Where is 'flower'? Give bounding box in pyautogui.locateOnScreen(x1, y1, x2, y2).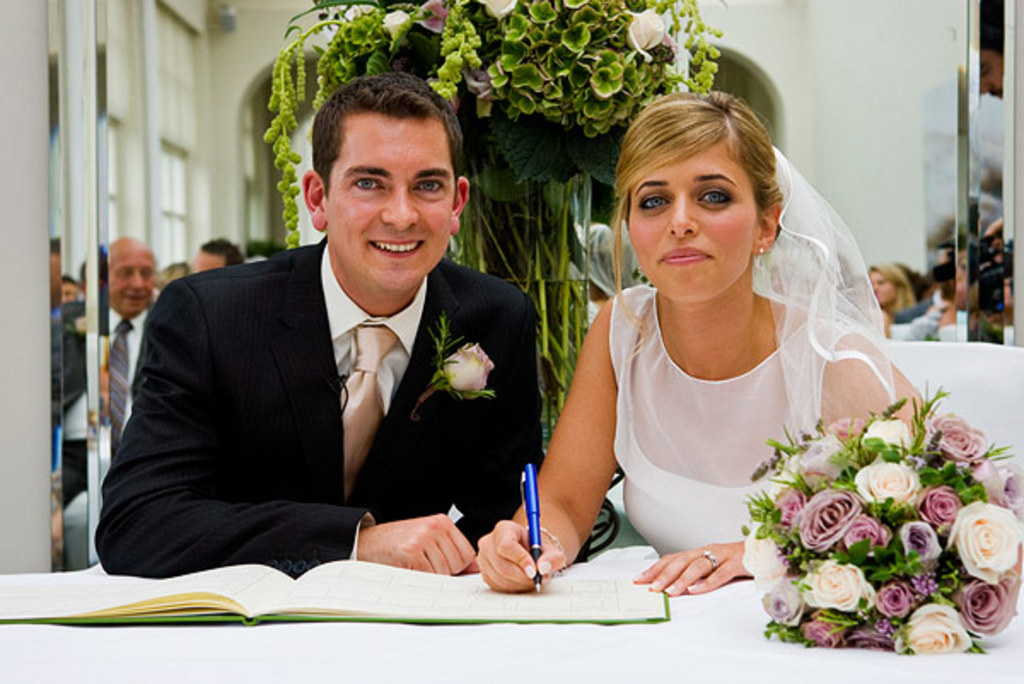
pyautogui.locateOnScreen(464, 68, 500, 123).
